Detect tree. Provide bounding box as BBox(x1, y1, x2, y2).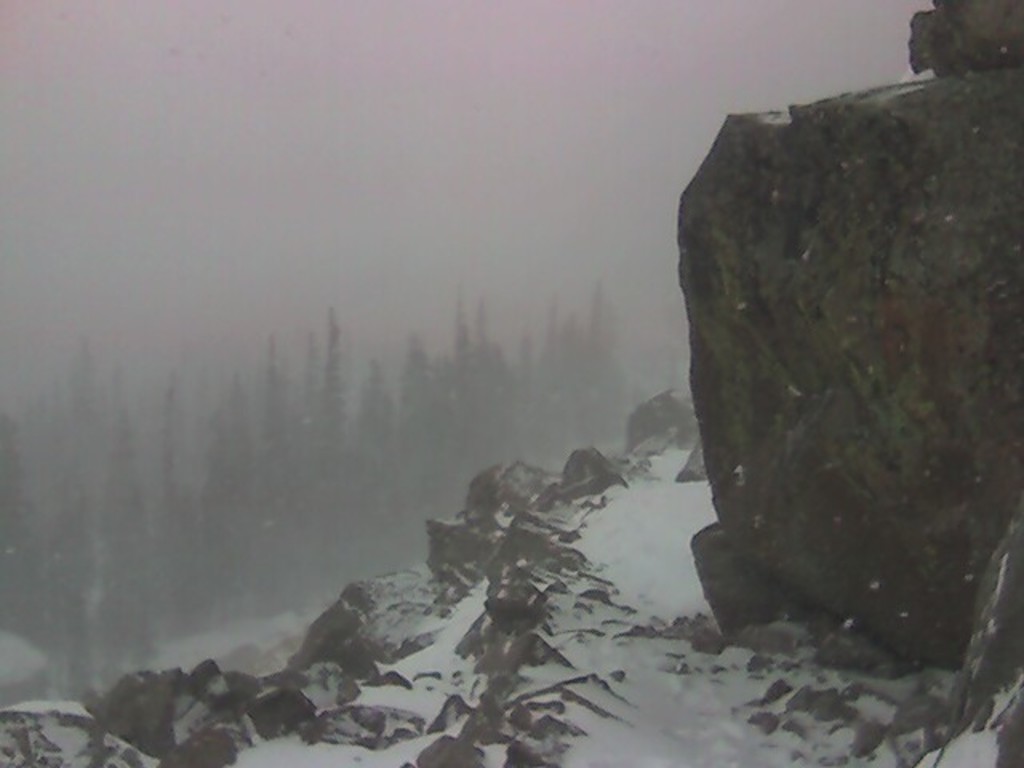
BBox(93, 362, 174, 710).
